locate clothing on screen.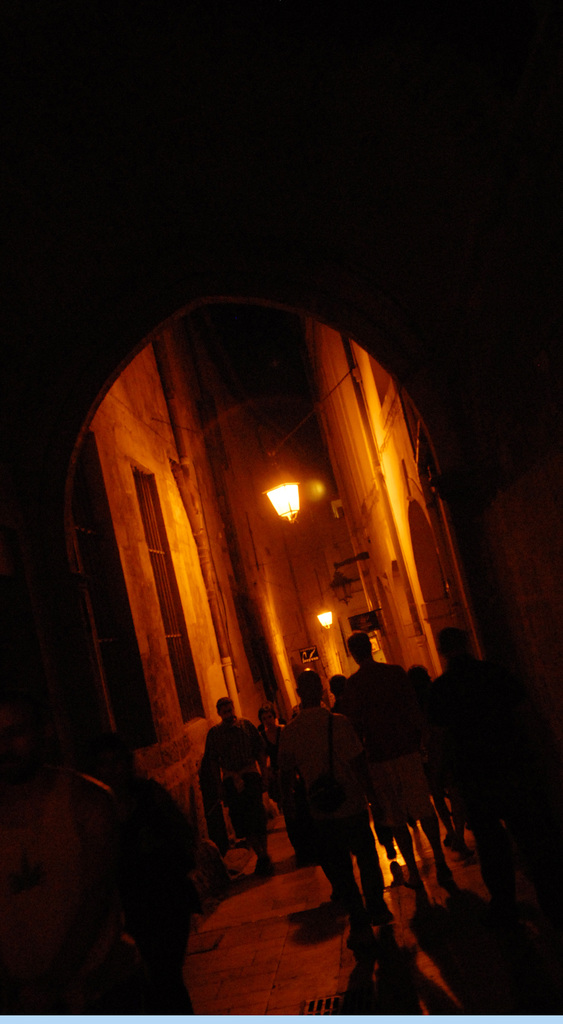
On screen at detection(204, 716, 279, 852).
